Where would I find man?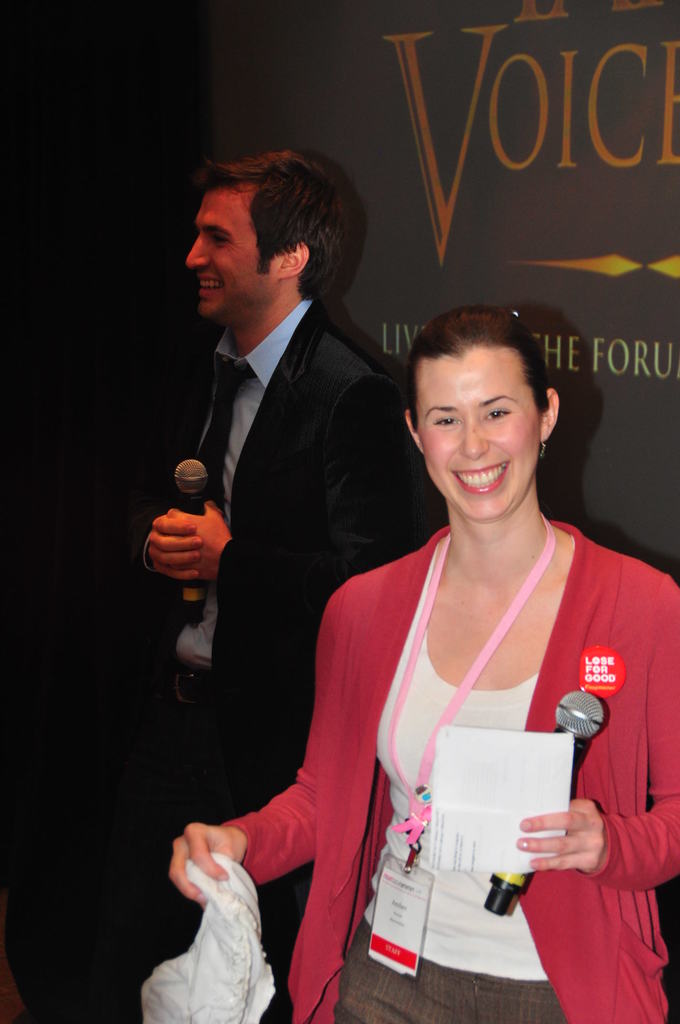
At [left=133, top=134, right=441, bottom=964].
